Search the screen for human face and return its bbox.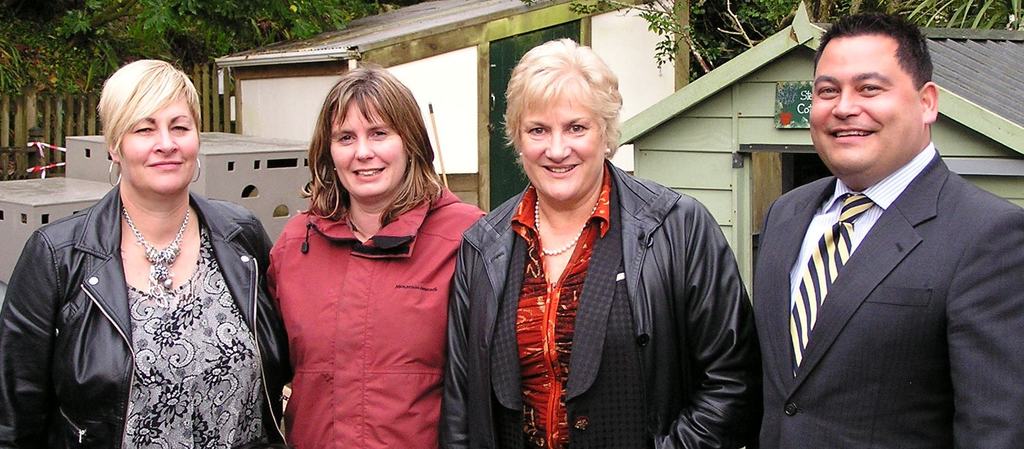
Found: (517,88,601,204).
